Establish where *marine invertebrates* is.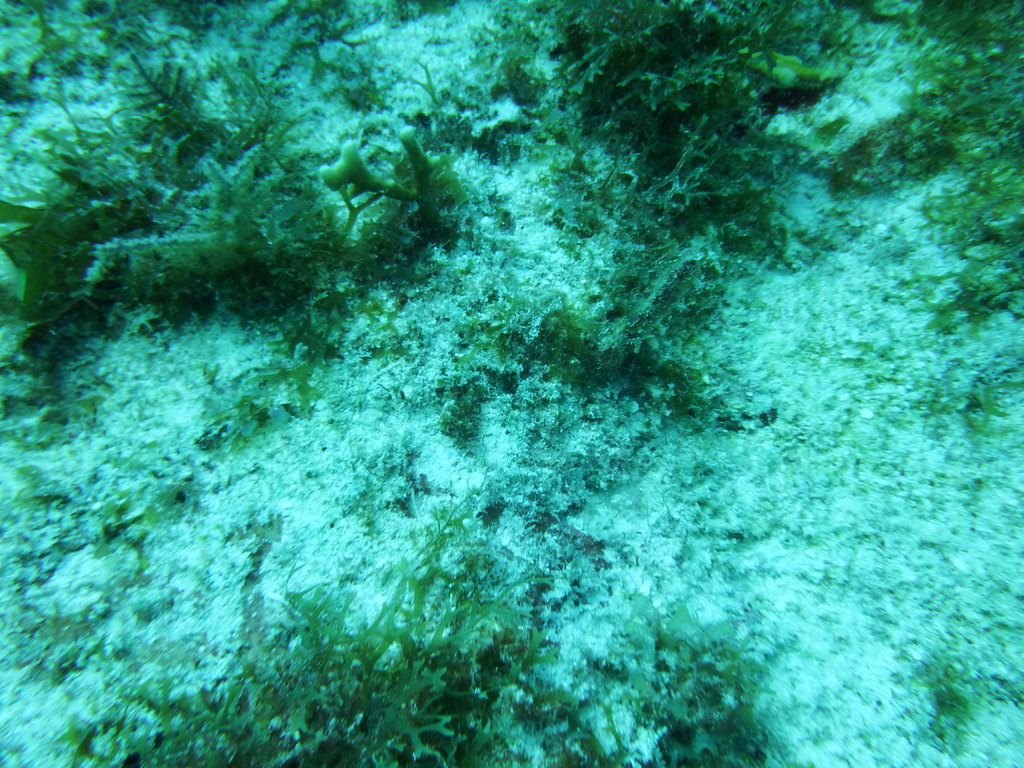
Established at <region>12, 28, 468, 321</region>.
